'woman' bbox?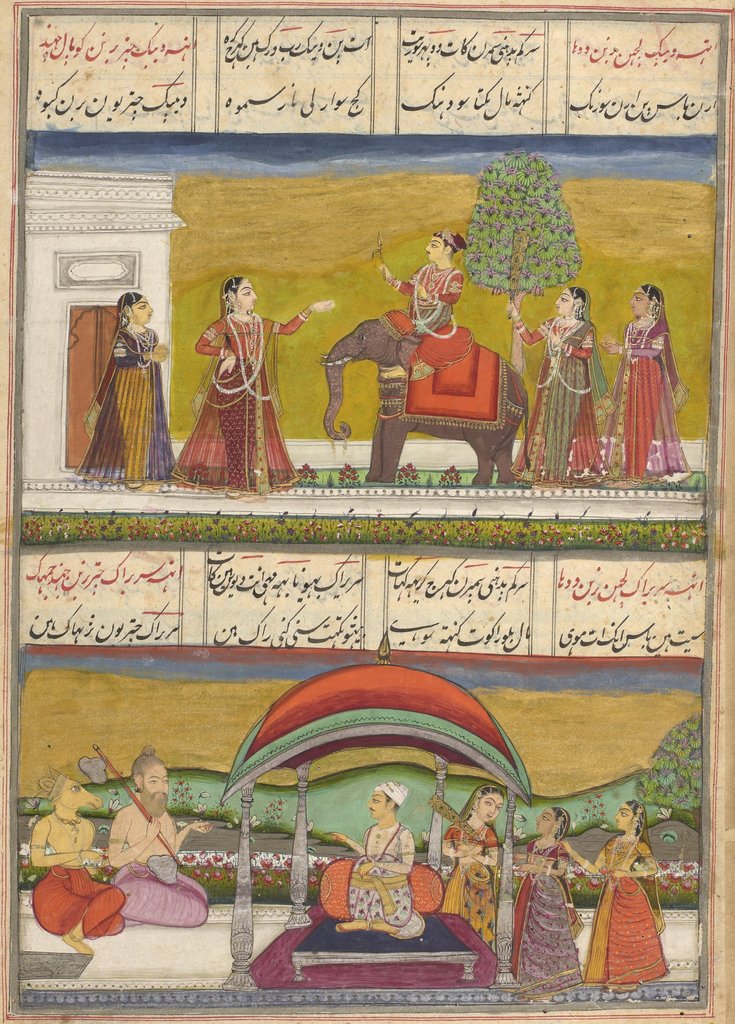
region(165, 276, 341, 494)
